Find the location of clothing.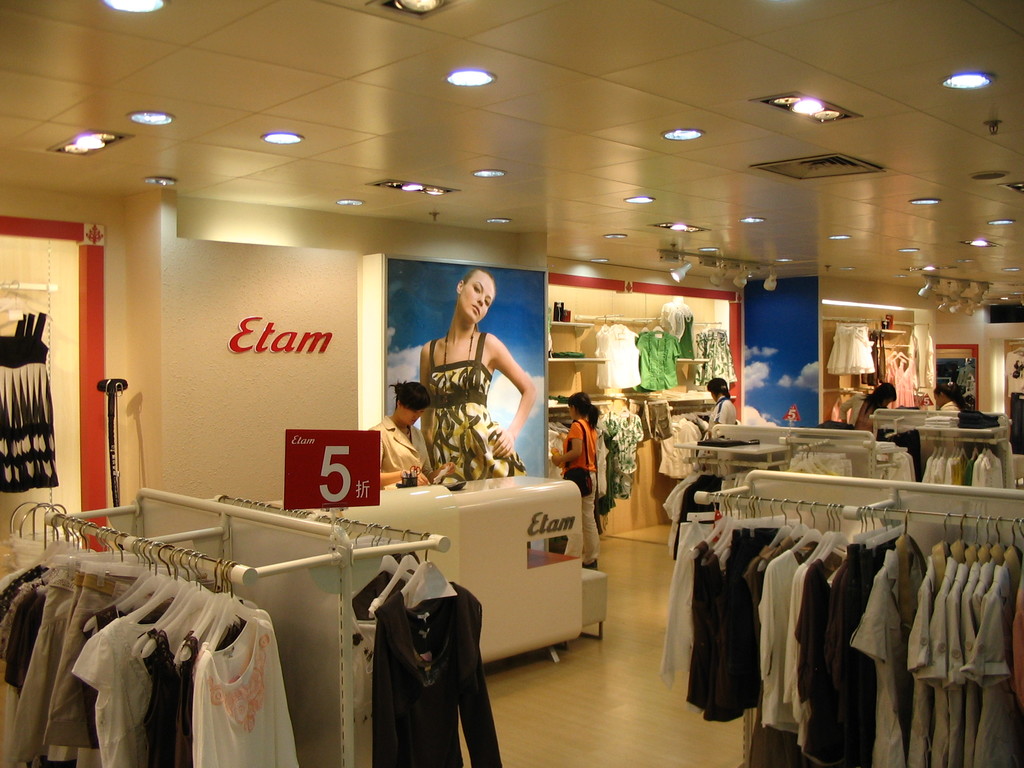
Location: 654 420 701 472.
